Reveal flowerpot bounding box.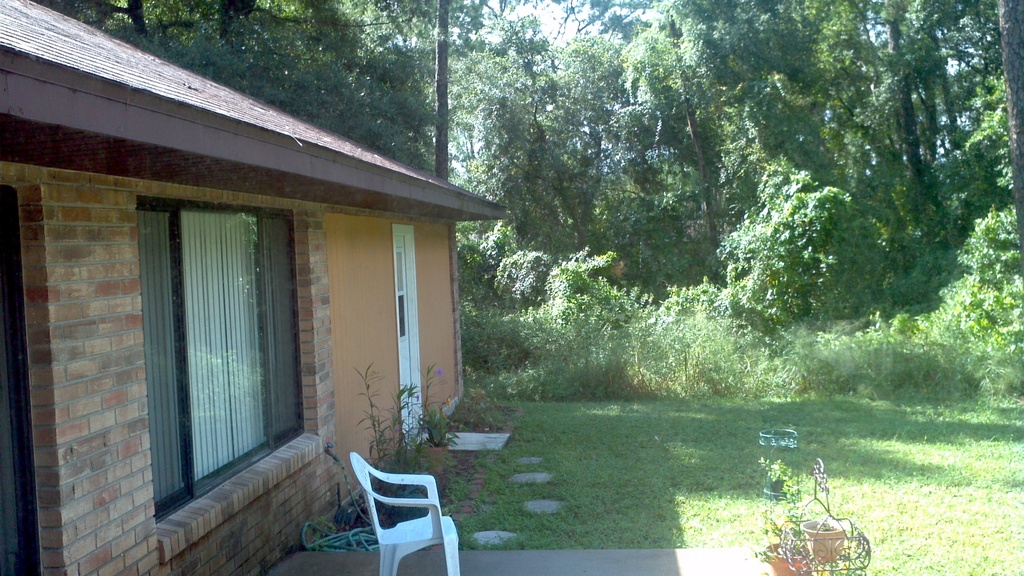
Revealed: [800,516,844,563].
